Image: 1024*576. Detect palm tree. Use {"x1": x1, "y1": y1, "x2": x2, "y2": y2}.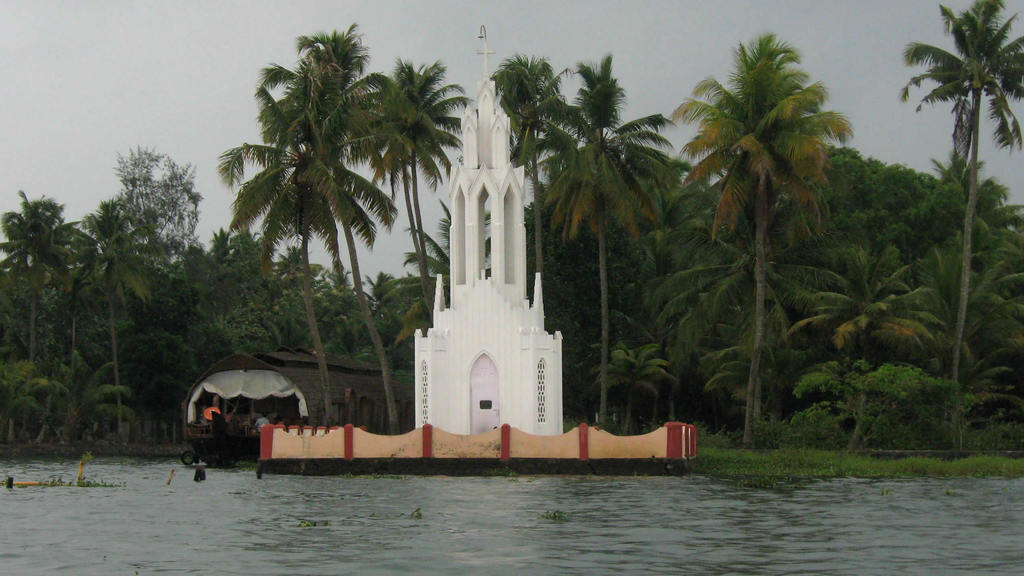
{"x1": 661, "y1": 25, "x2": 860, "y2": 450}.
